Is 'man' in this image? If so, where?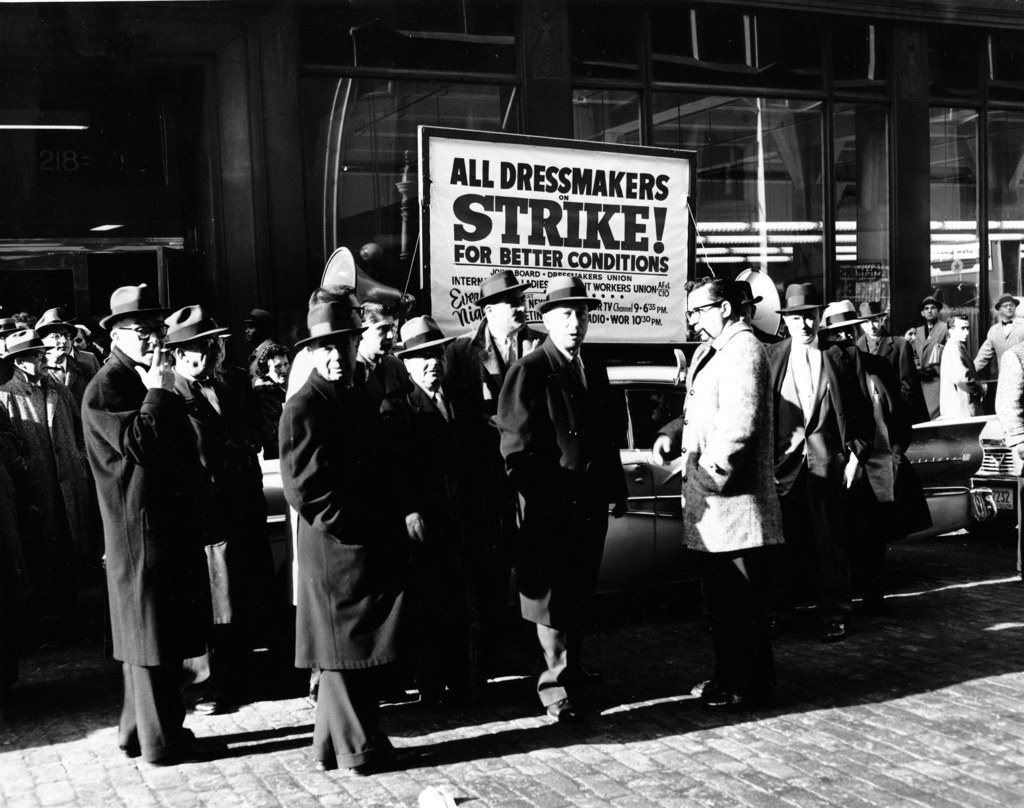
Yes, at bbox=[242, 307, 278, 384].
